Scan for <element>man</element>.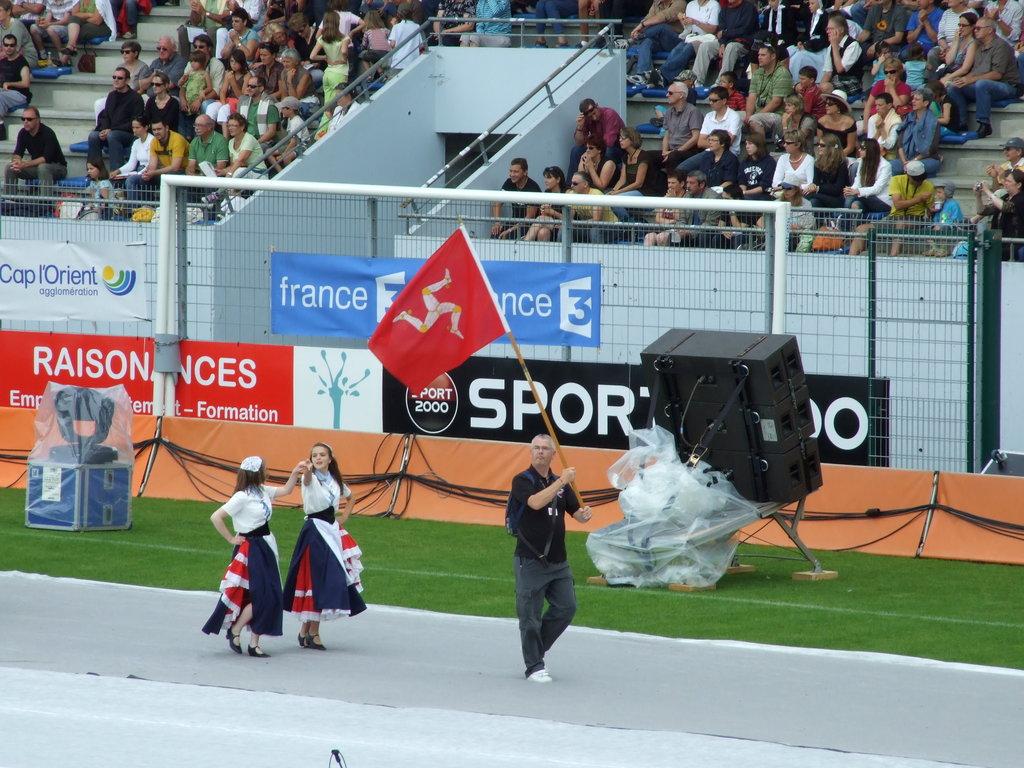
Scan result: [849,157,932,253].
